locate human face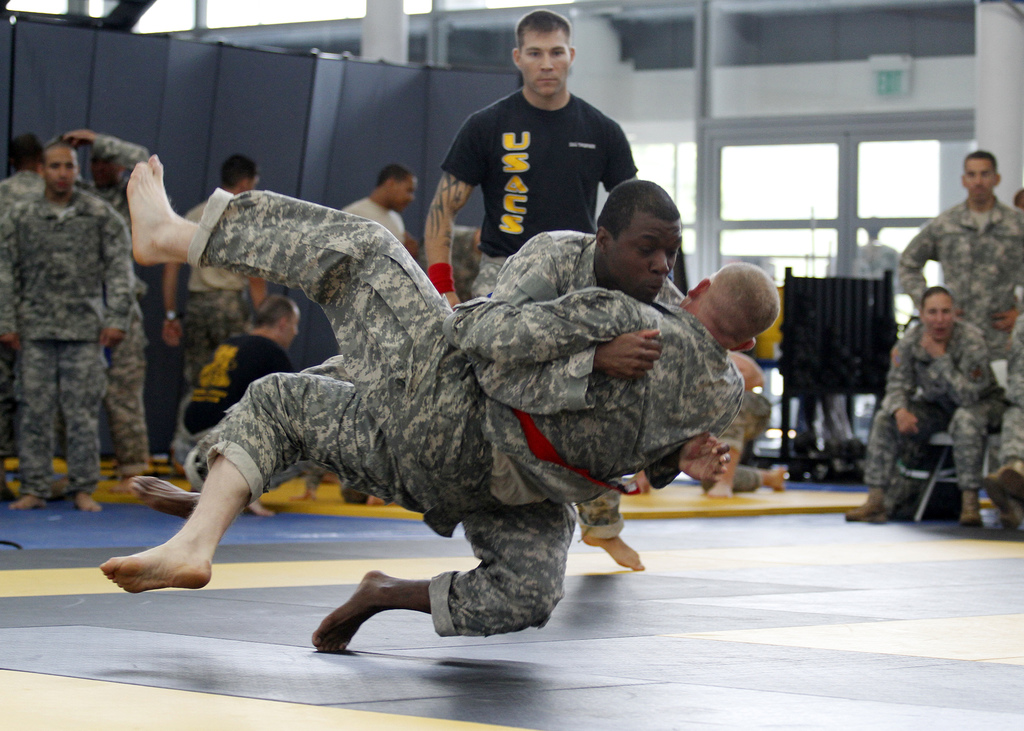
box(248, 175, 263, 189)
